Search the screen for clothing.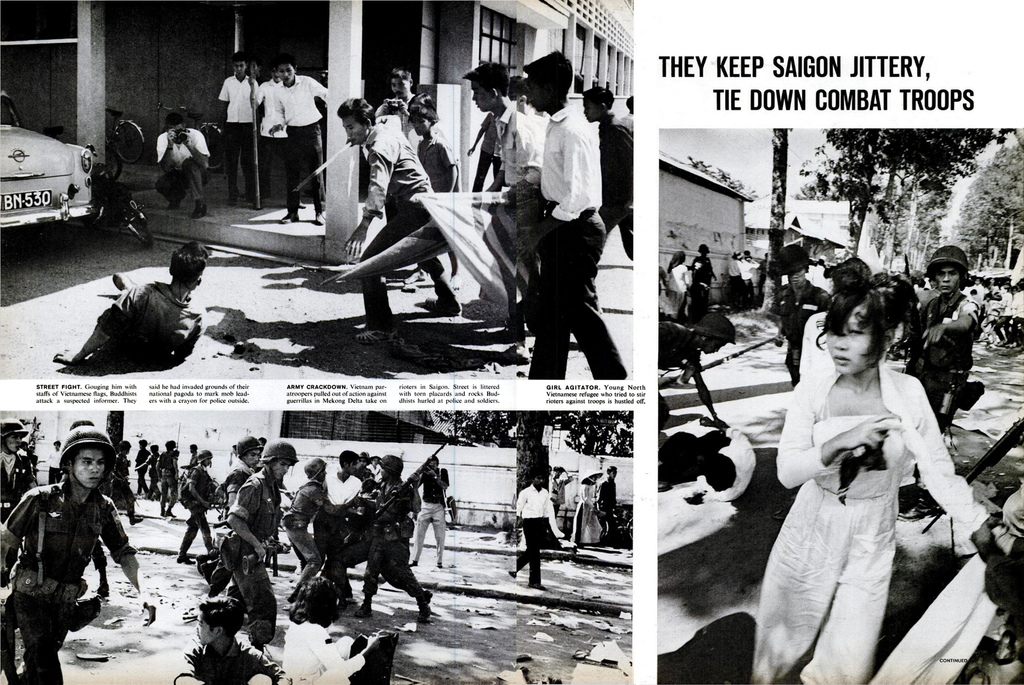
Found at bbox=(147, 452, 159, 494).
